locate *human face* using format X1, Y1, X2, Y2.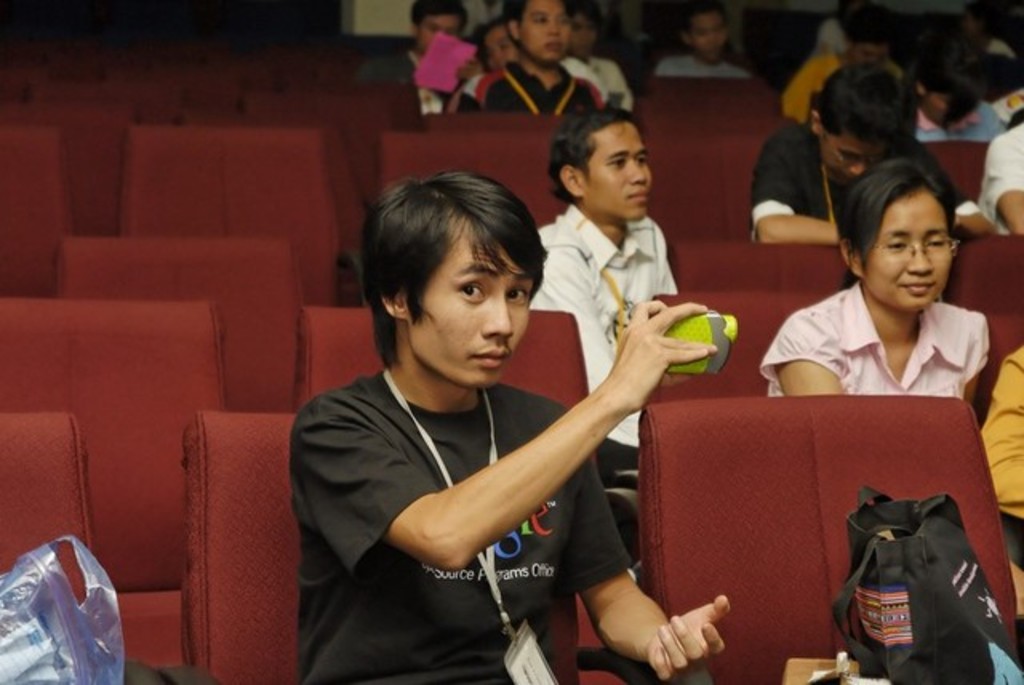
819, 133, 878, 179.
